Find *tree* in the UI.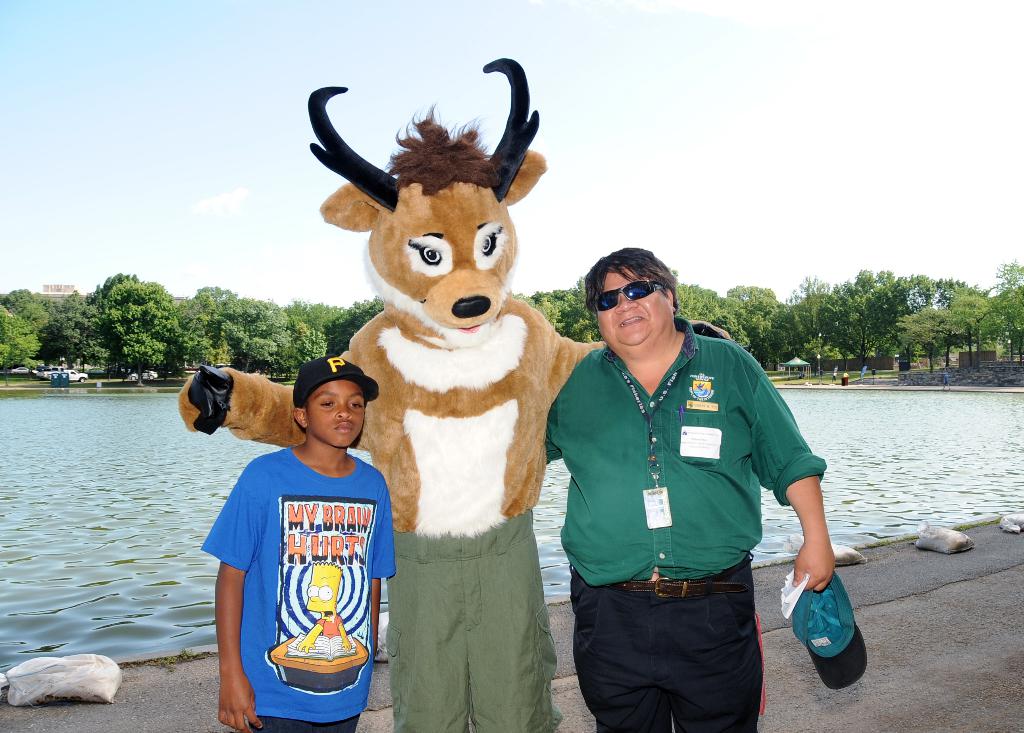
UI element at 0 308 38 369.
